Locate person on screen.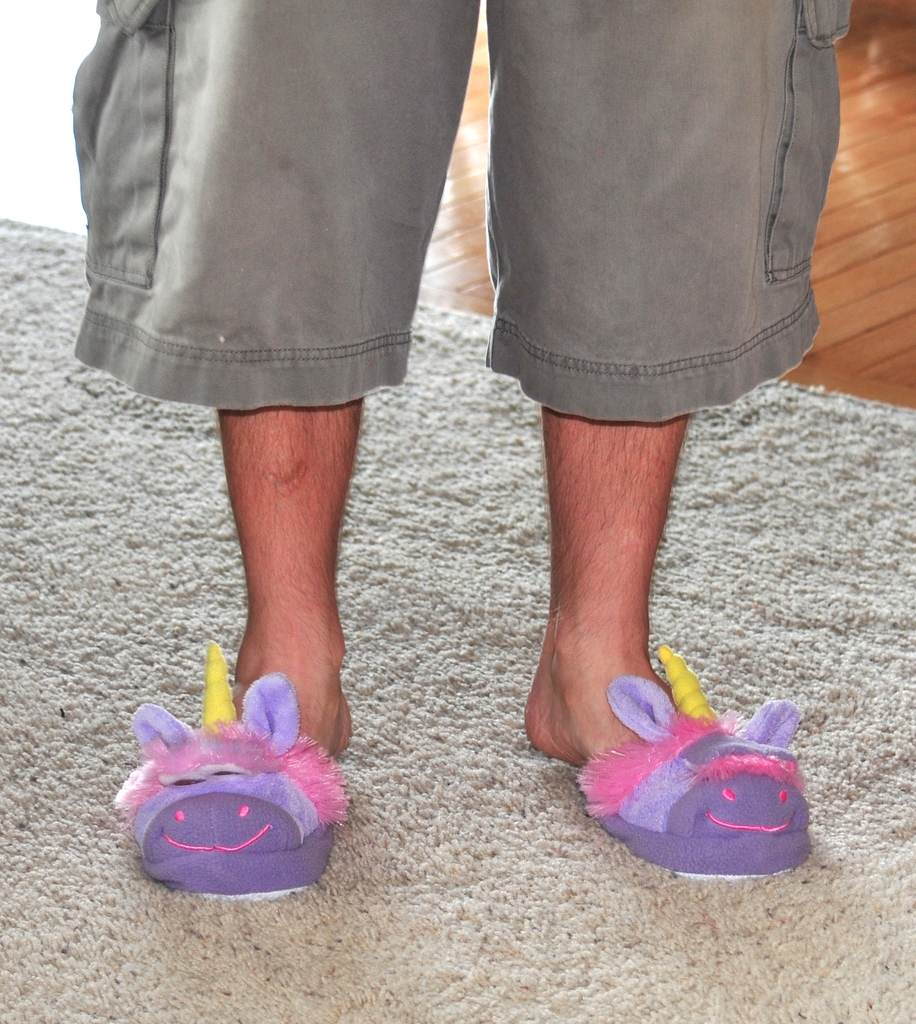
On screen at select_region(200, 0, 841, 918).
